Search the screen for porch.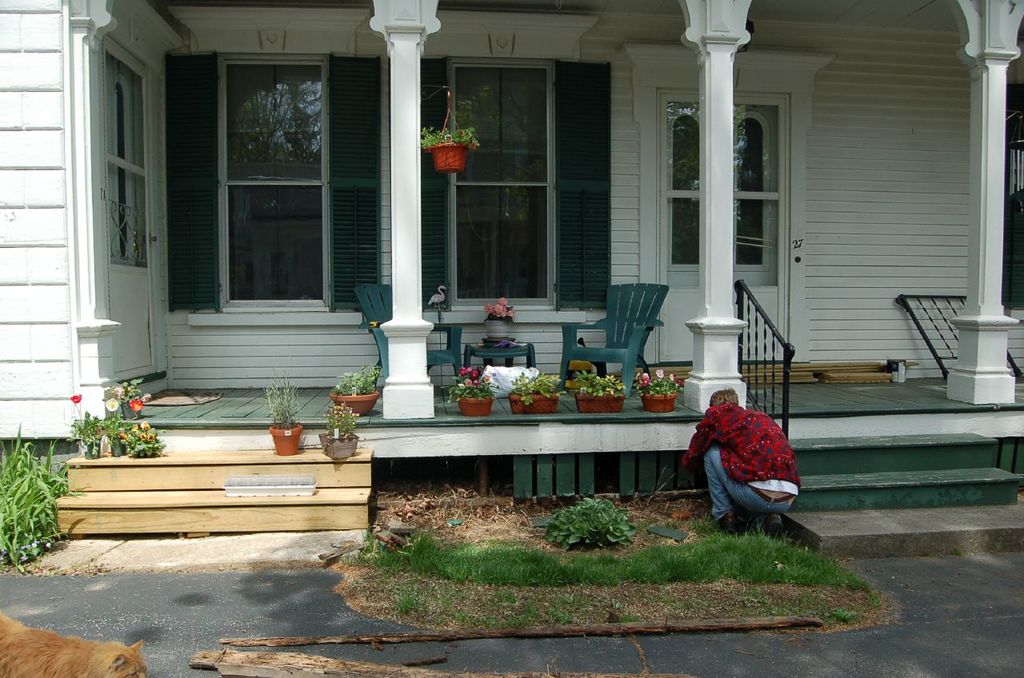
Found at 107, 369, 1023, 422.
